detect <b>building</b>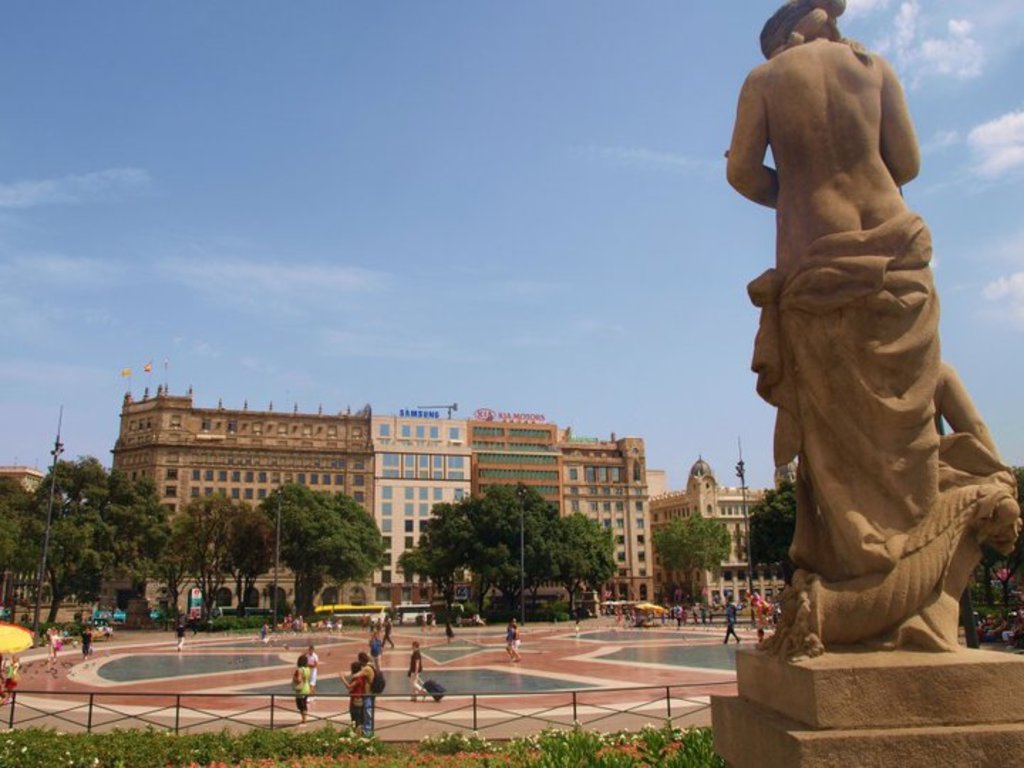
box=[647, 445, 801, 620]
